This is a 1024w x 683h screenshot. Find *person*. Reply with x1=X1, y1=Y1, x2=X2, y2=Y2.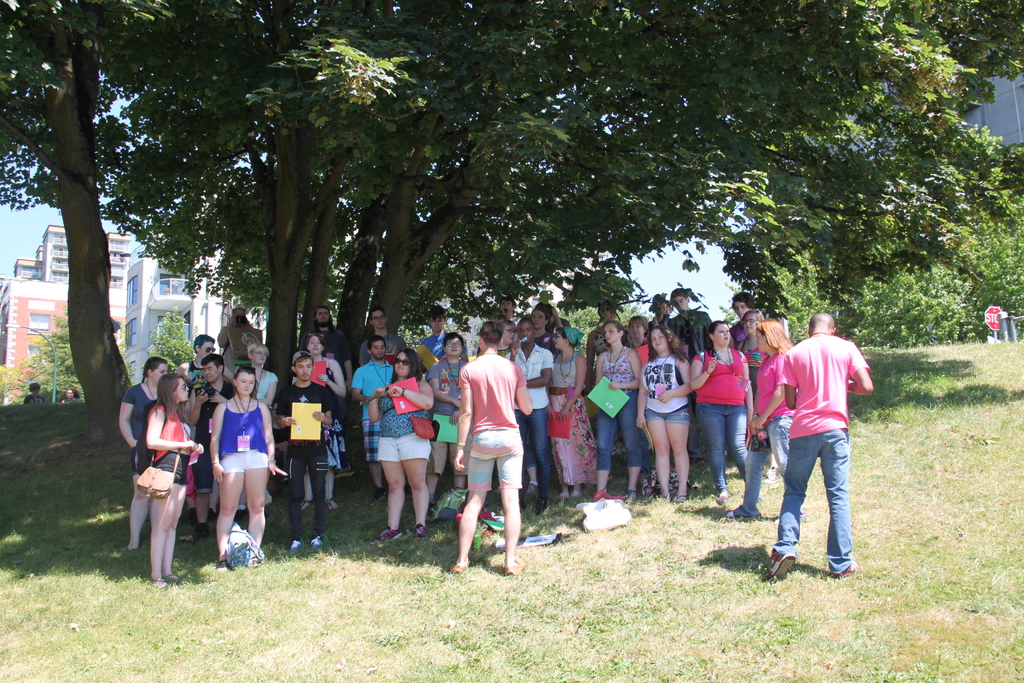
x1=453, y1=323, x2=534, y2=574.
